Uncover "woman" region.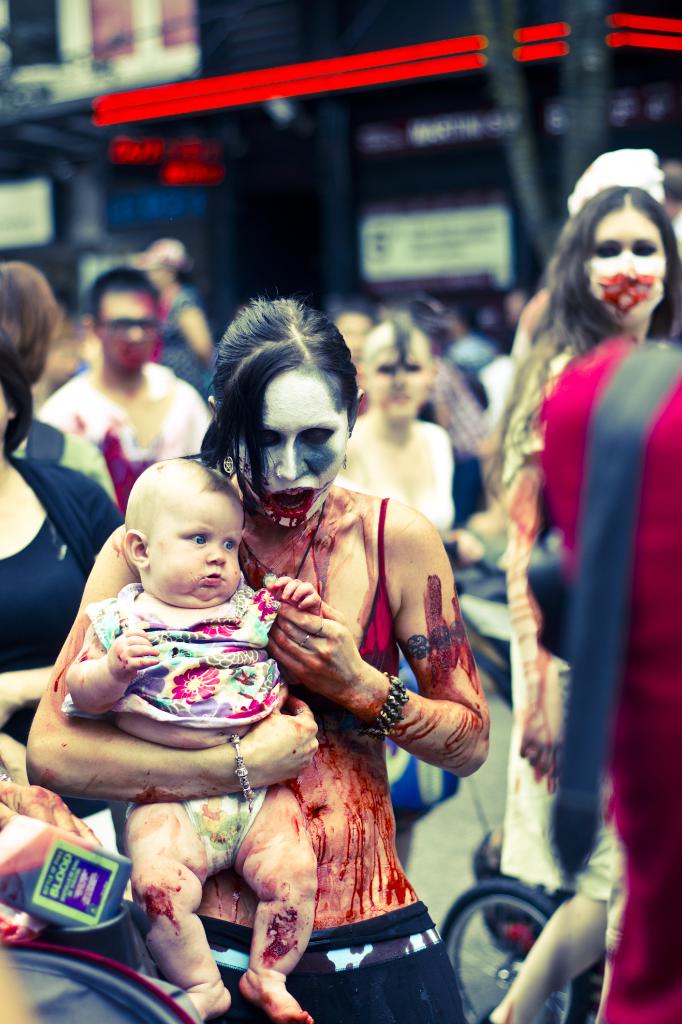
Uncovered: Rect(486, 190, 681, 1023).
